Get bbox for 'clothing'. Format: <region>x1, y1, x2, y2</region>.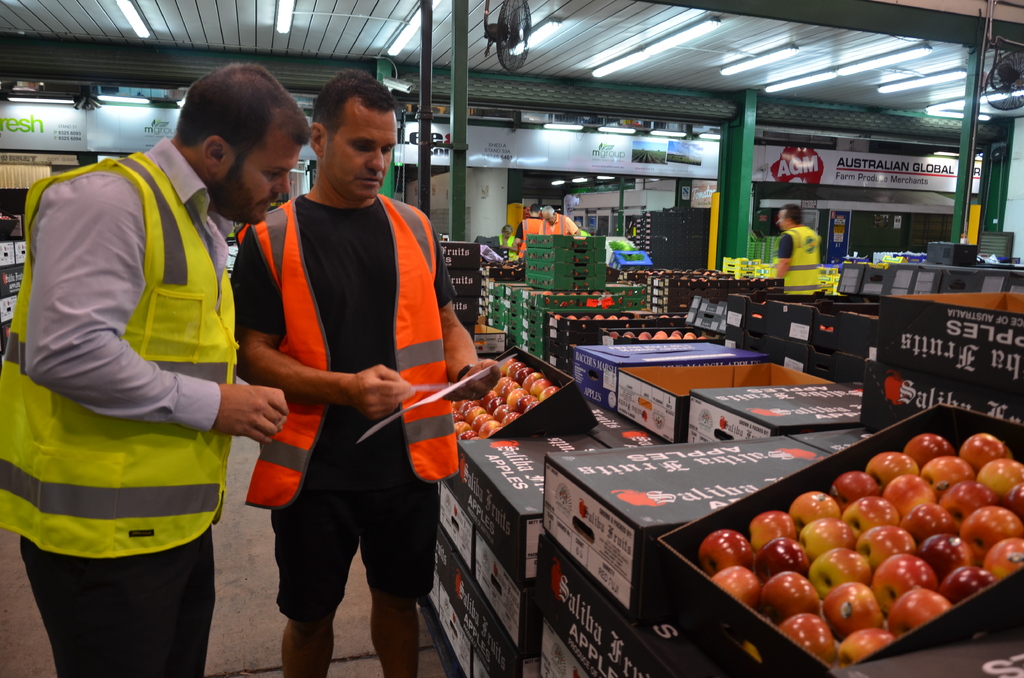
<region>16, 527, 223, 677</region>.
